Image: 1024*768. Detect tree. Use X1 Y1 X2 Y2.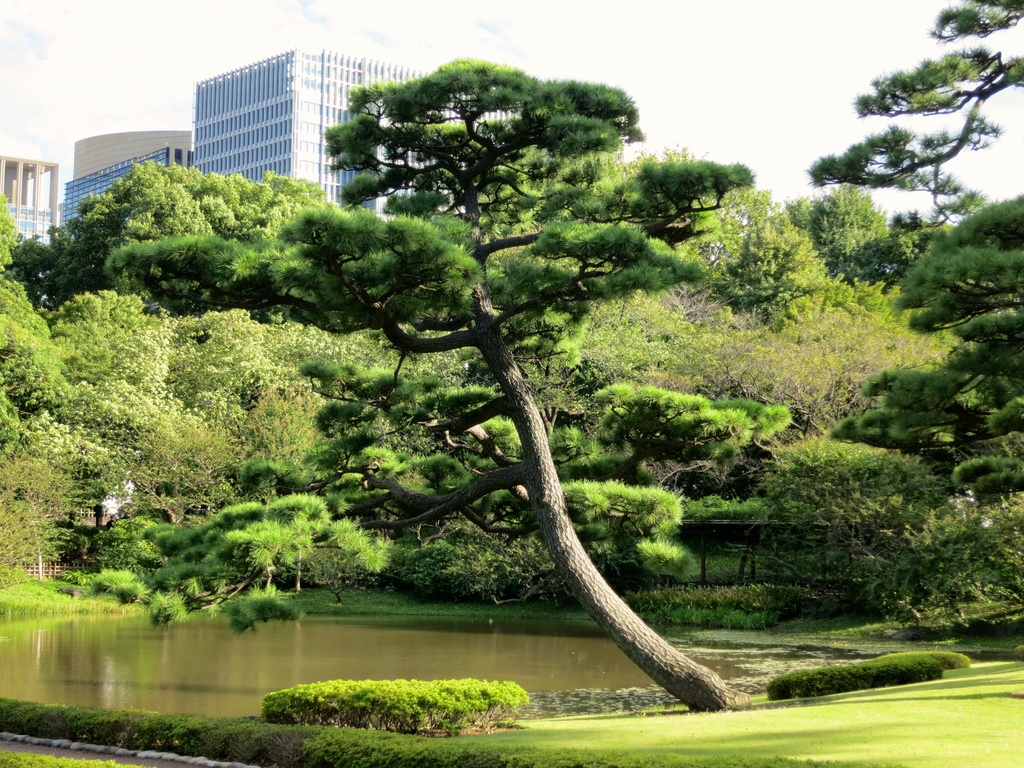
802 1 1023 233.
